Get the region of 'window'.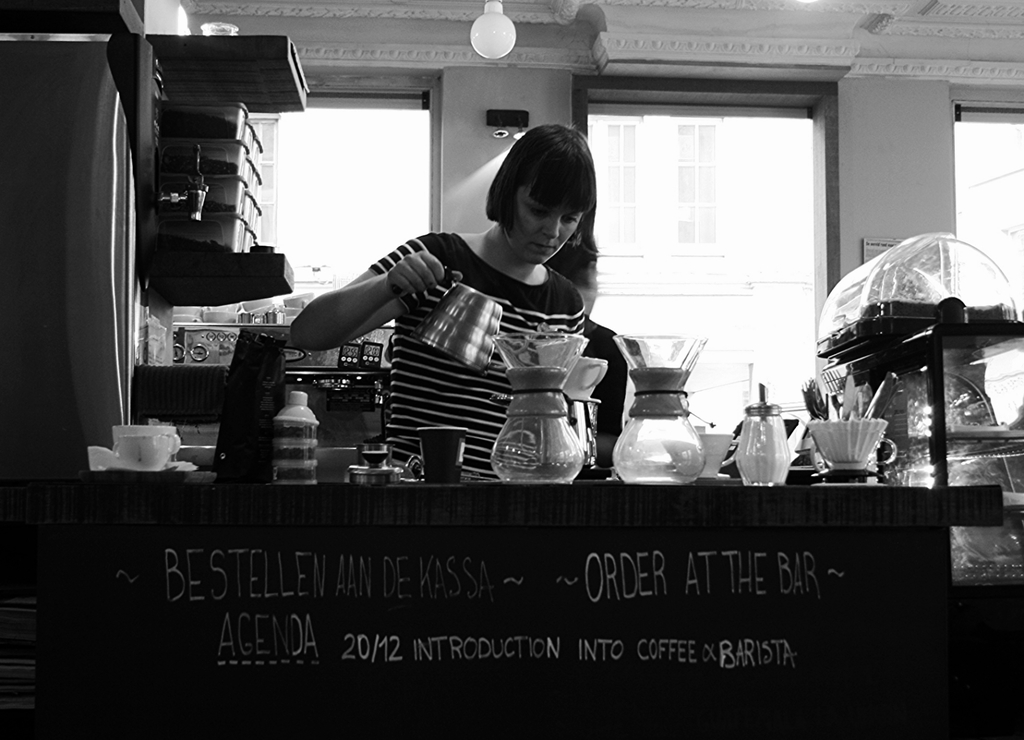
586 93 822 465.
